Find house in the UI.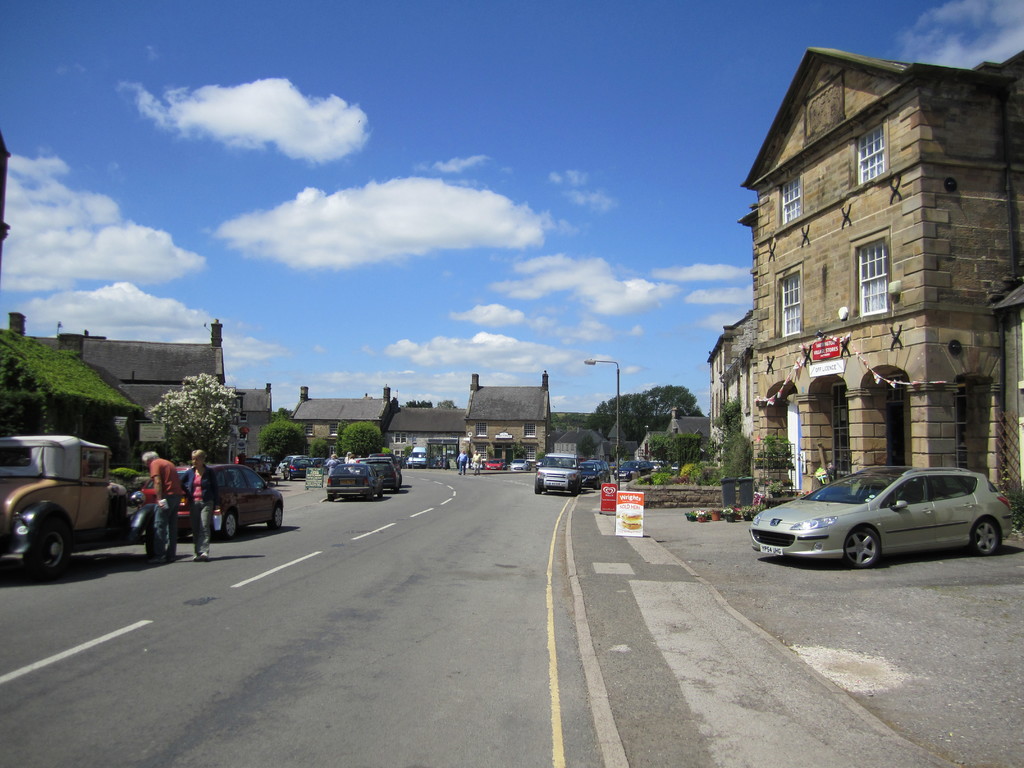
UI element at BBox(652, 401, 707, 451).
